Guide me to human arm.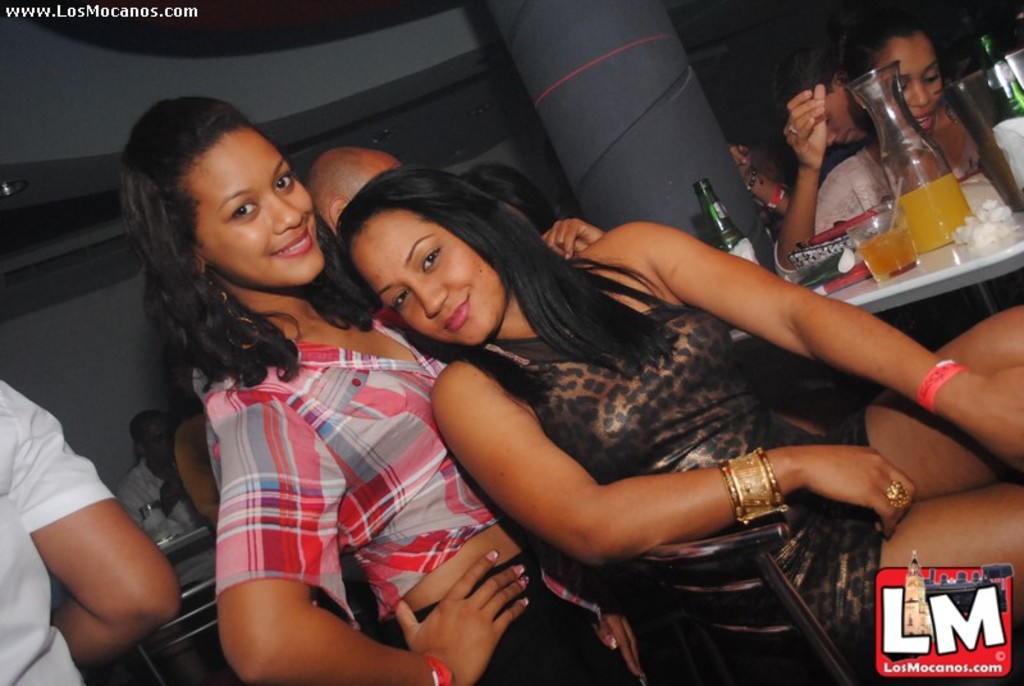
Guidance: [0, 375, 186, 669].
